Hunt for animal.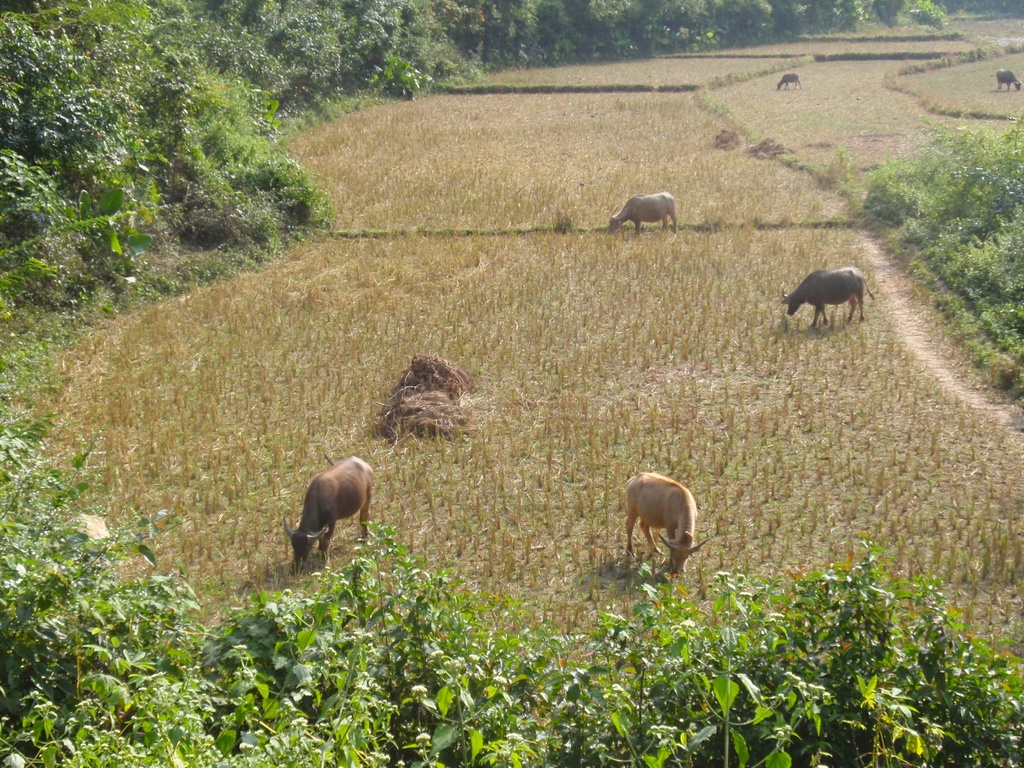
Hunted down at locate(777, 71, 806, 87).
